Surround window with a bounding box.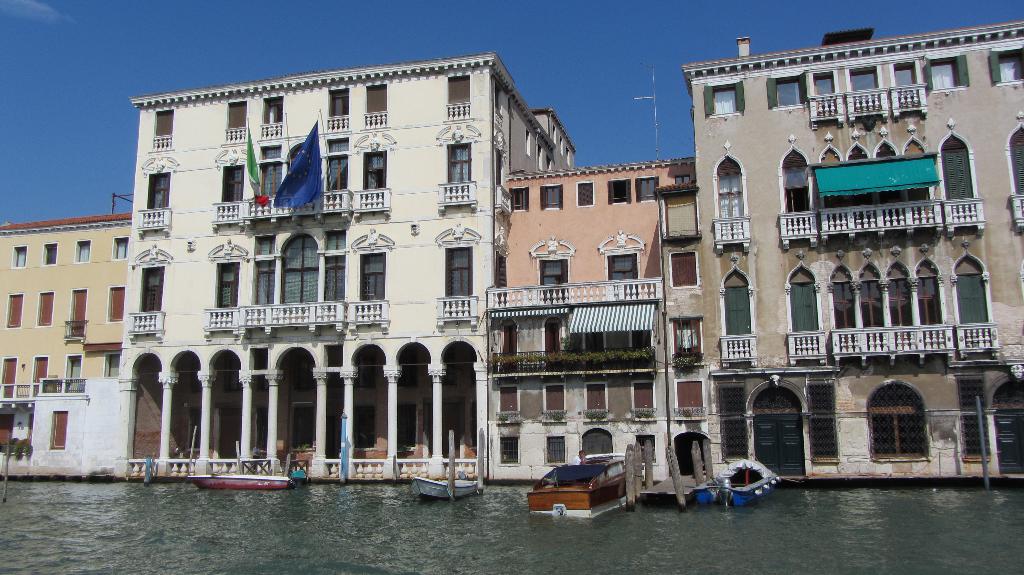
bbox=[893, 65, 918, 107].
